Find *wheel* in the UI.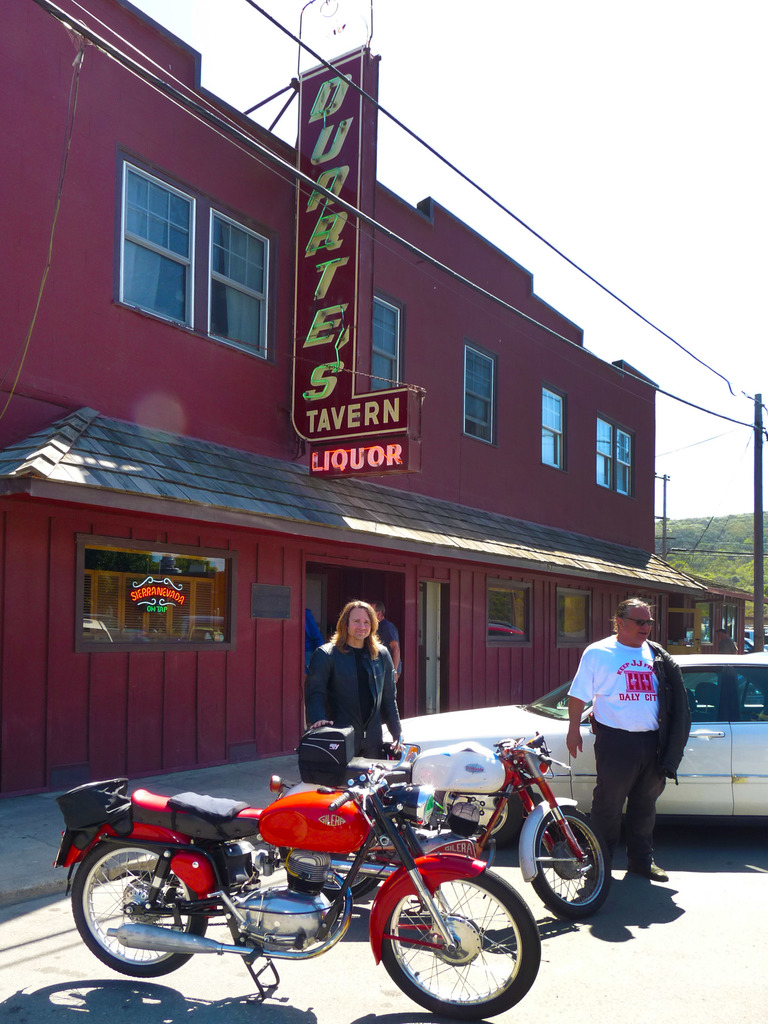
UI element at bbox=[367, 848, 543, 1023].
